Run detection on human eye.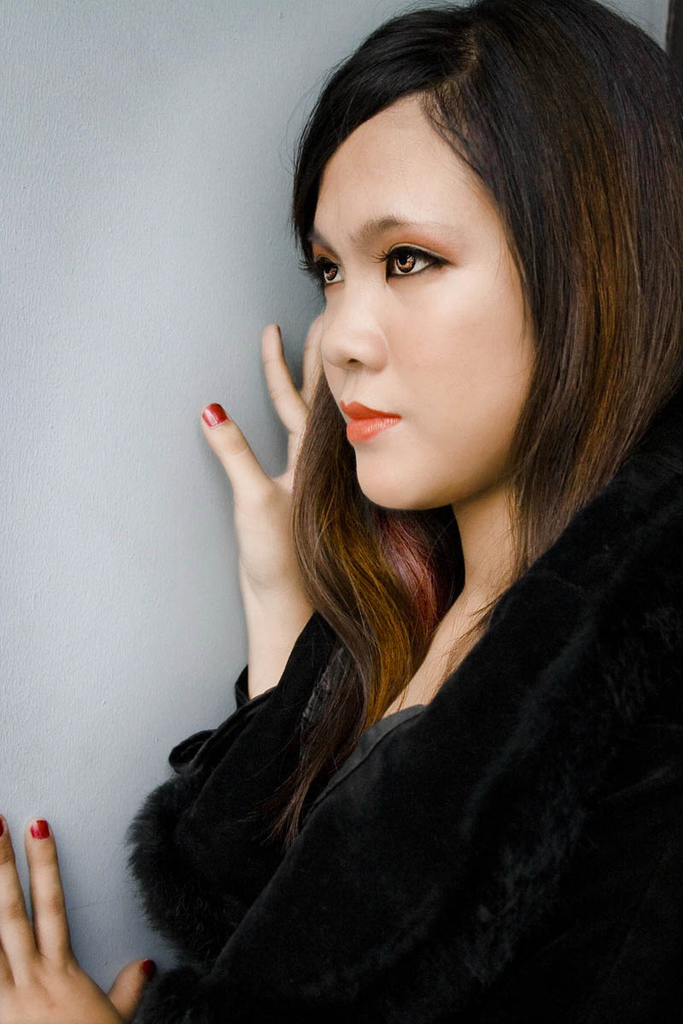
Result: 371 221 475 276.
